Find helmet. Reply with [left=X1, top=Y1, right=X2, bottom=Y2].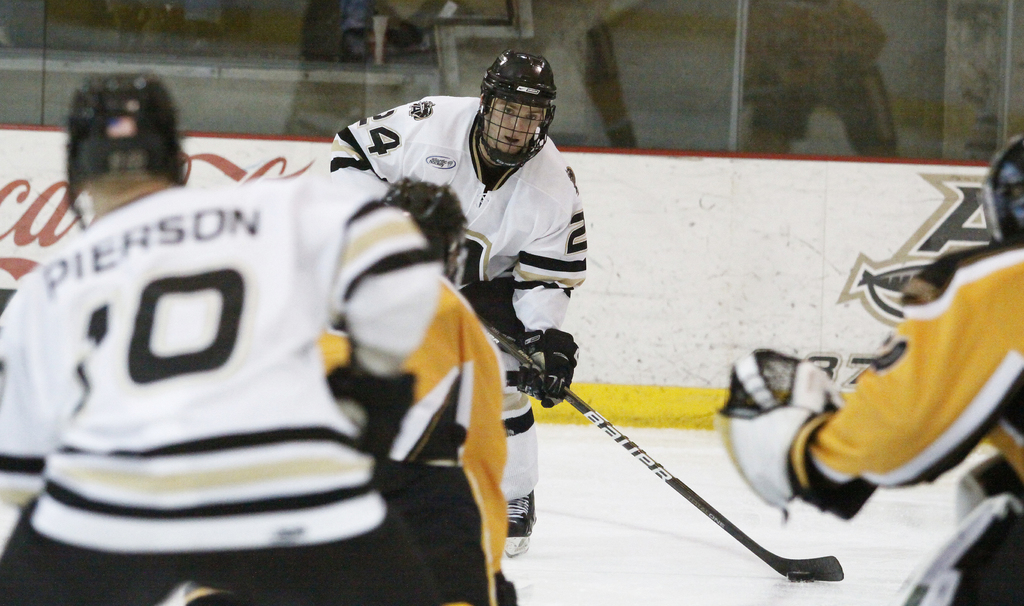
[left=978, top=122, right=1023, bottom=248].
